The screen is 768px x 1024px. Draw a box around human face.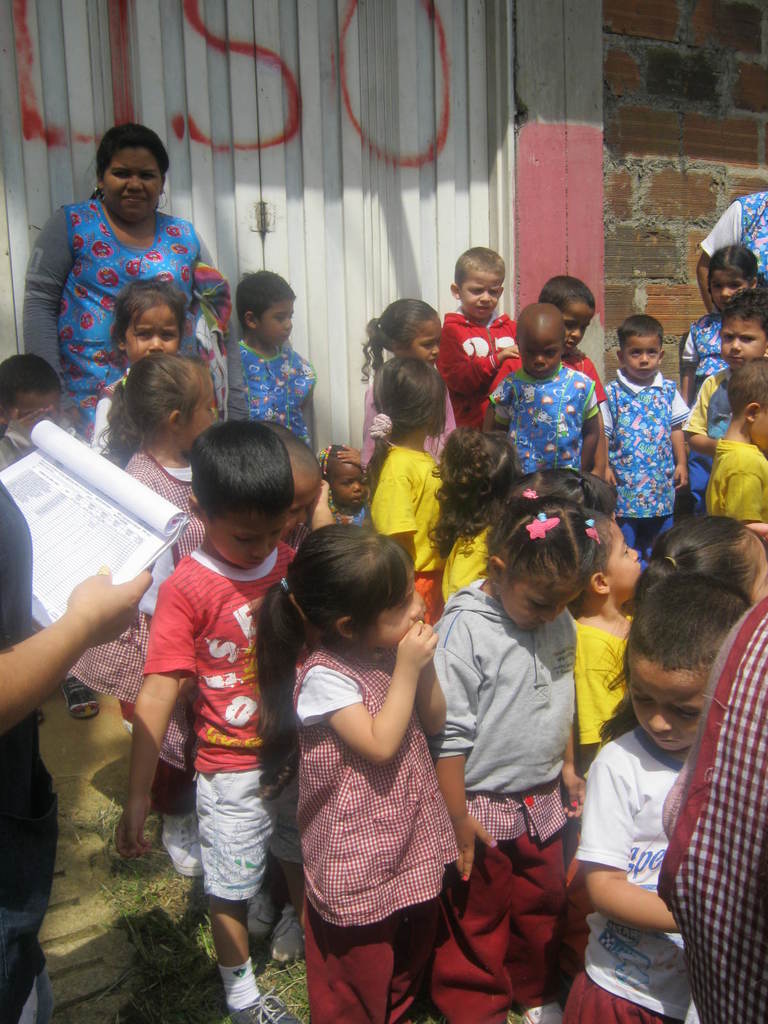
pyautogui.locateOnScreen(125, 307, 184, 353).
